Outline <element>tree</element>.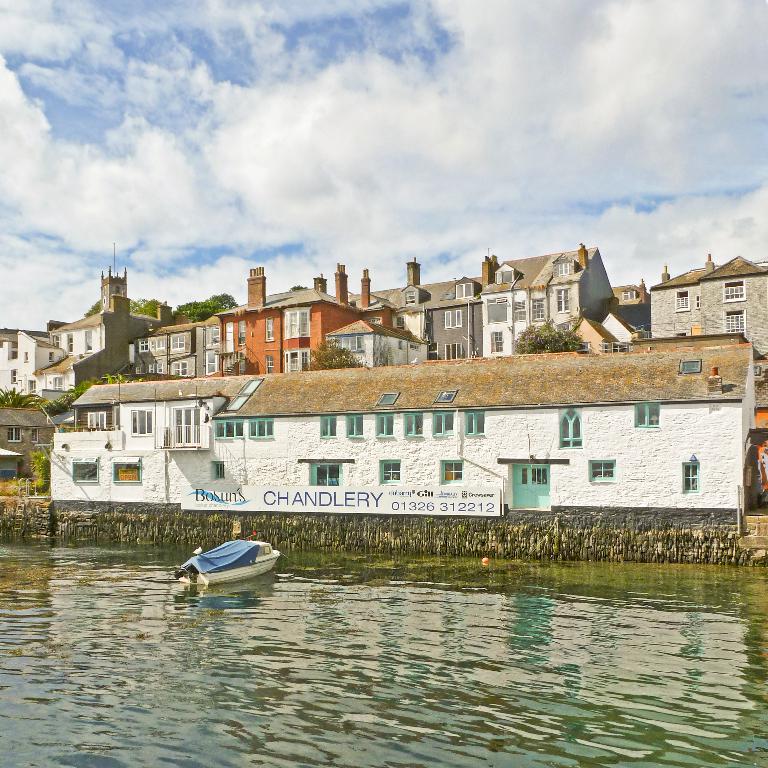
Outline: box(300, 334, 373, 373).
